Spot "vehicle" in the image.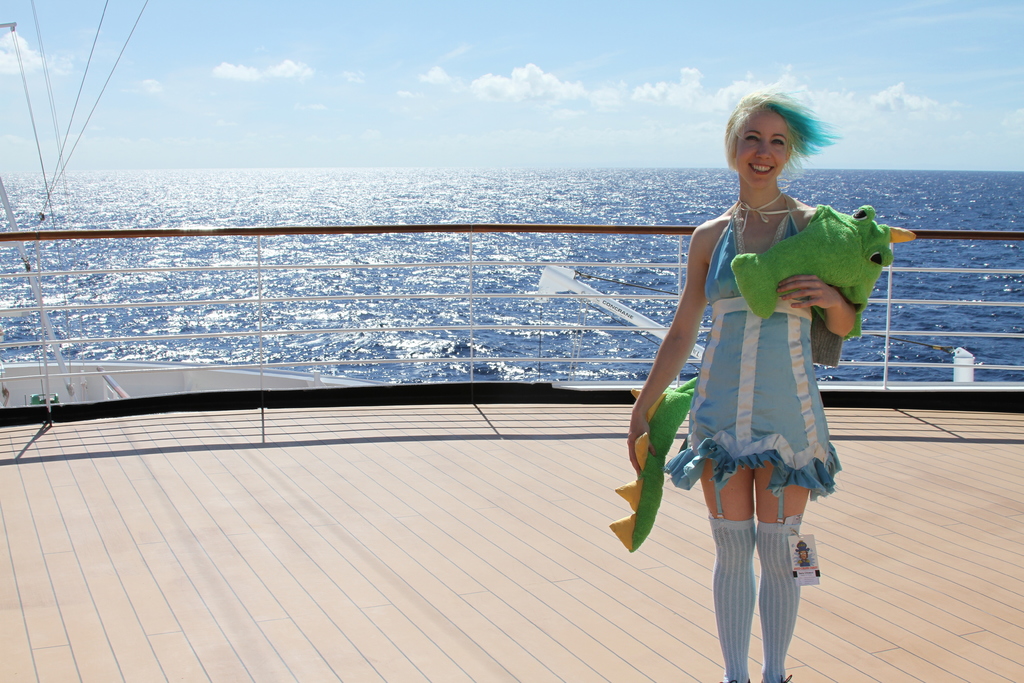
"vehicle" found at Rect(0, 0, 1023, 682).
